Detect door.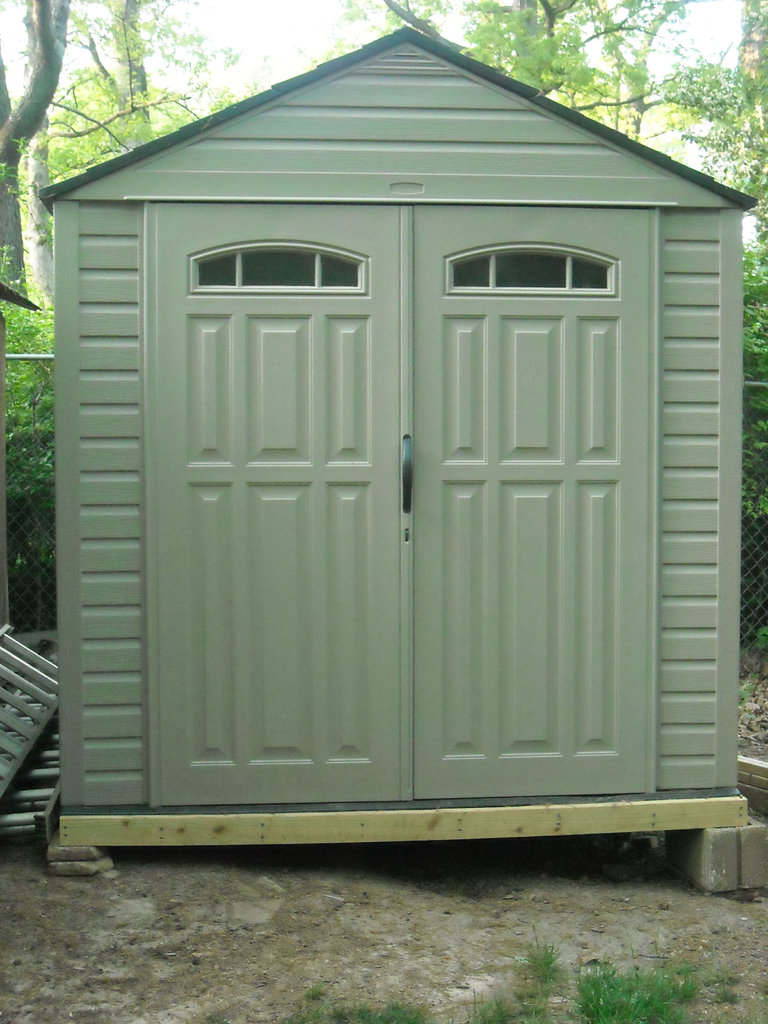
Detected at bbox=(133, 205, 665, 808).
